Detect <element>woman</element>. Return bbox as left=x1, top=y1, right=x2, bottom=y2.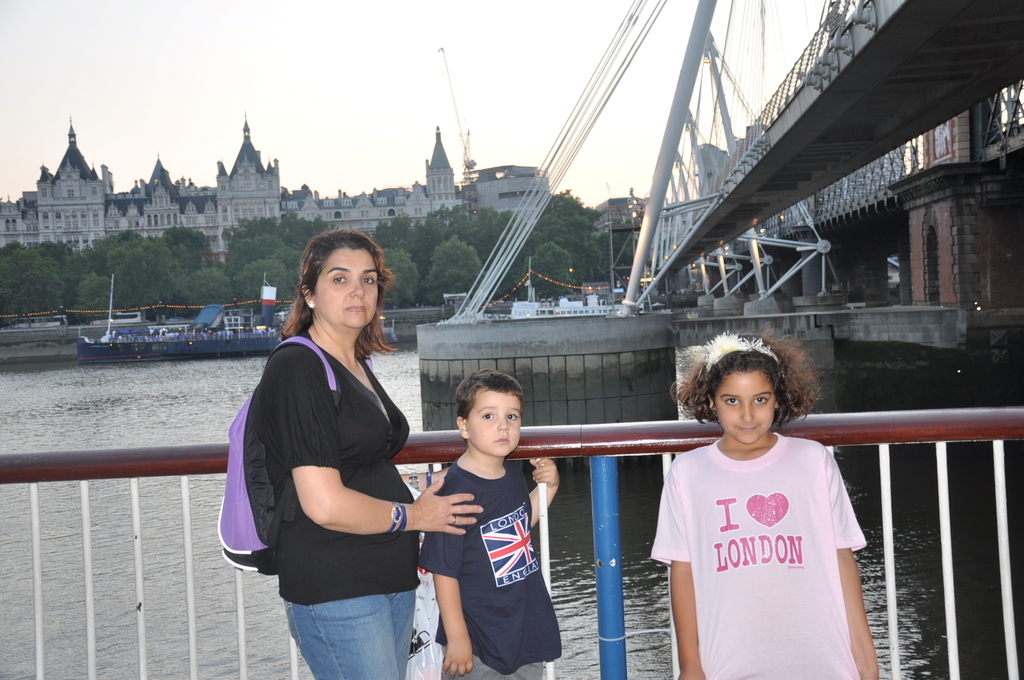
left=241, top=225, right=444, bottom=671.
